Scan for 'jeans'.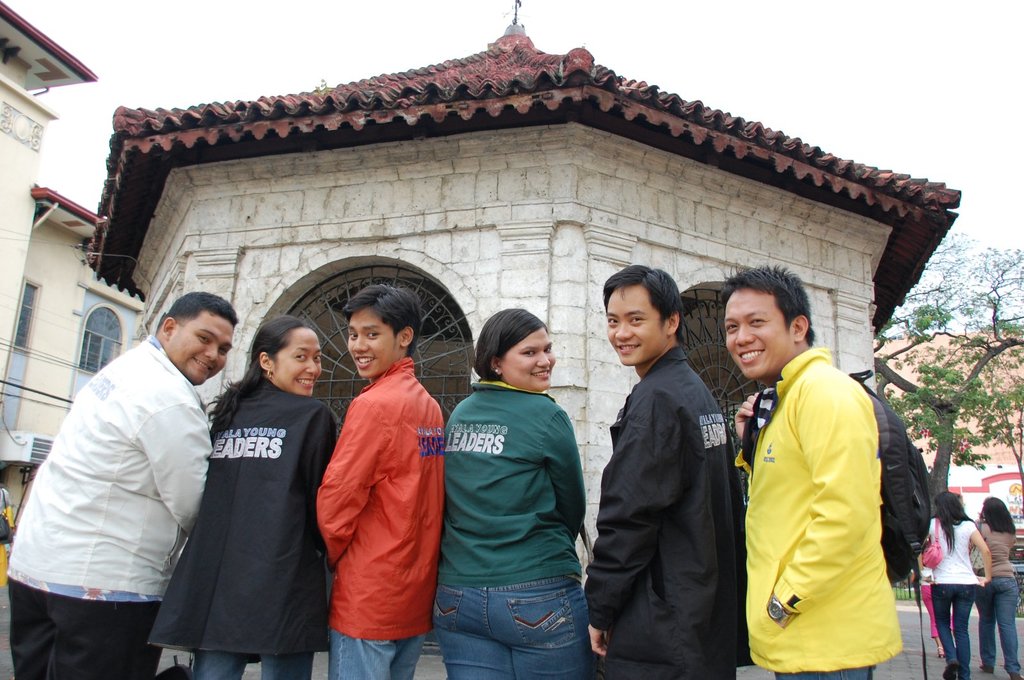
Scan result: region(932, 585, 977, 679).
